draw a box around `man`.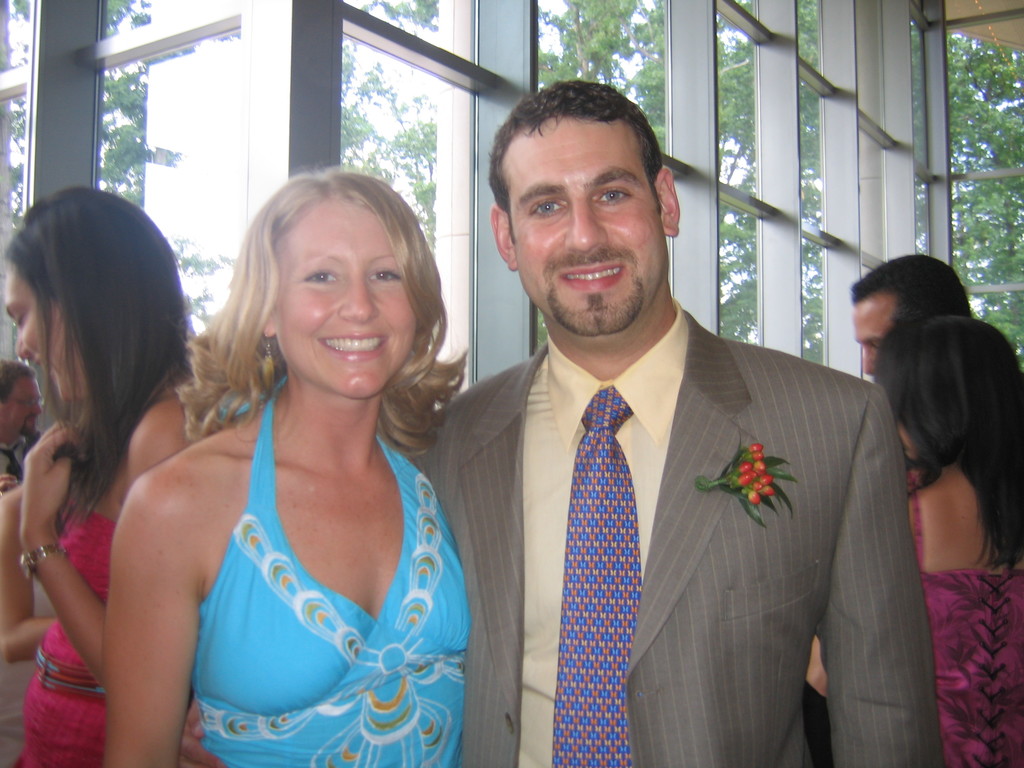
(left=0, top=358, right=45, bottom=484).
